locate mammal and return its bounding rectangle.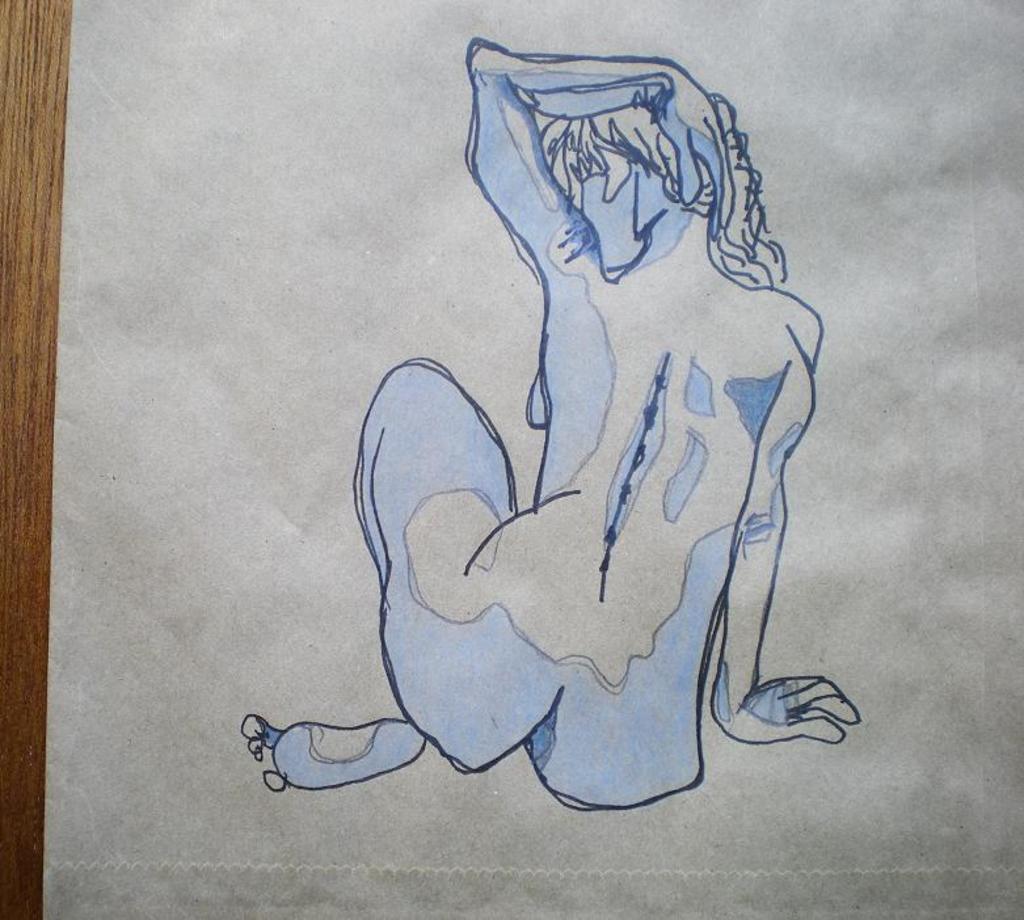
l=239, t=37, r=865, b=814.
